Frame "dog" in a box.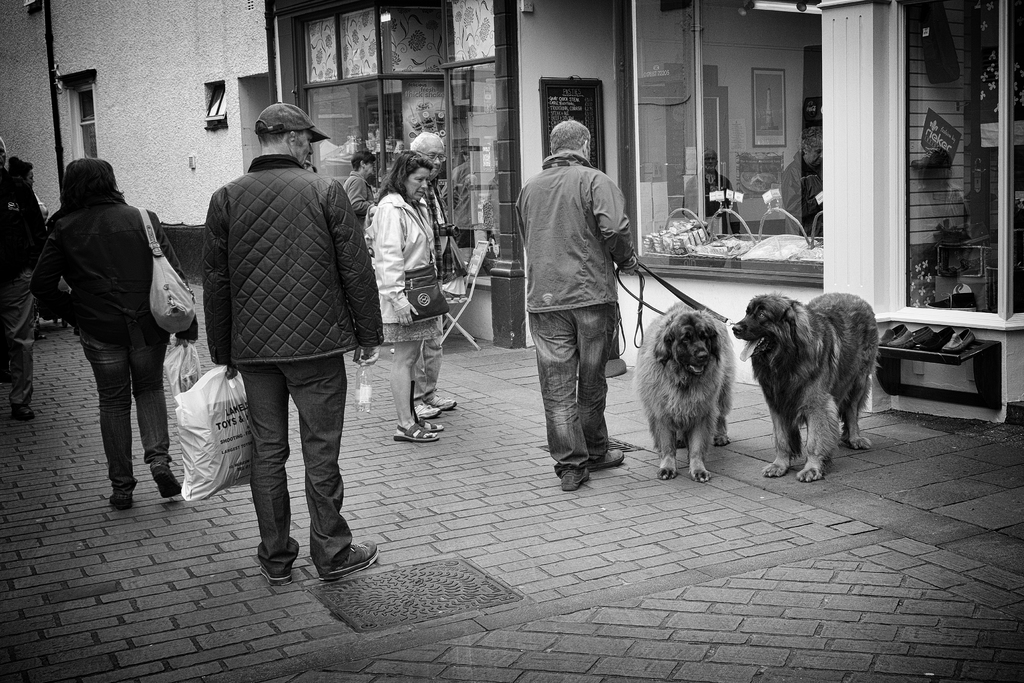
[x1=729, y1=286, x2=881, y2=479].
